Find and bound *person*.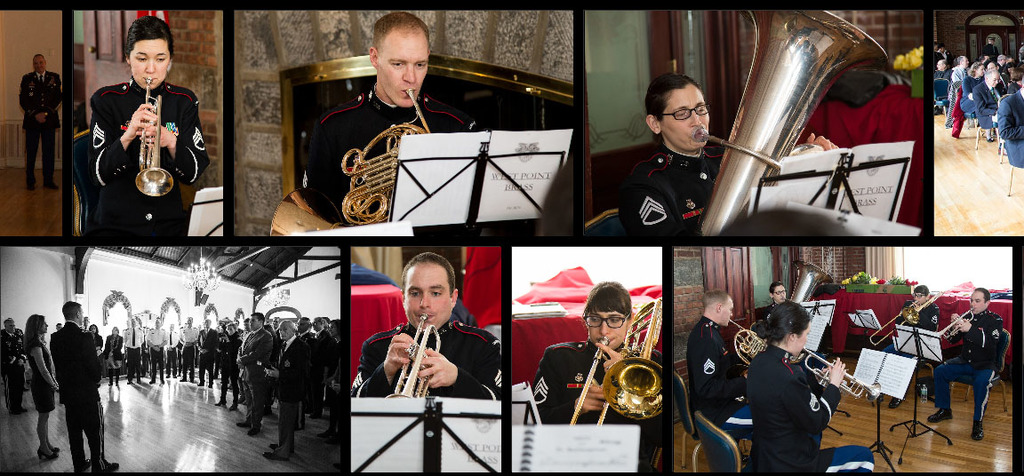
Bound: l=348, t=251, r=501, b=402.
